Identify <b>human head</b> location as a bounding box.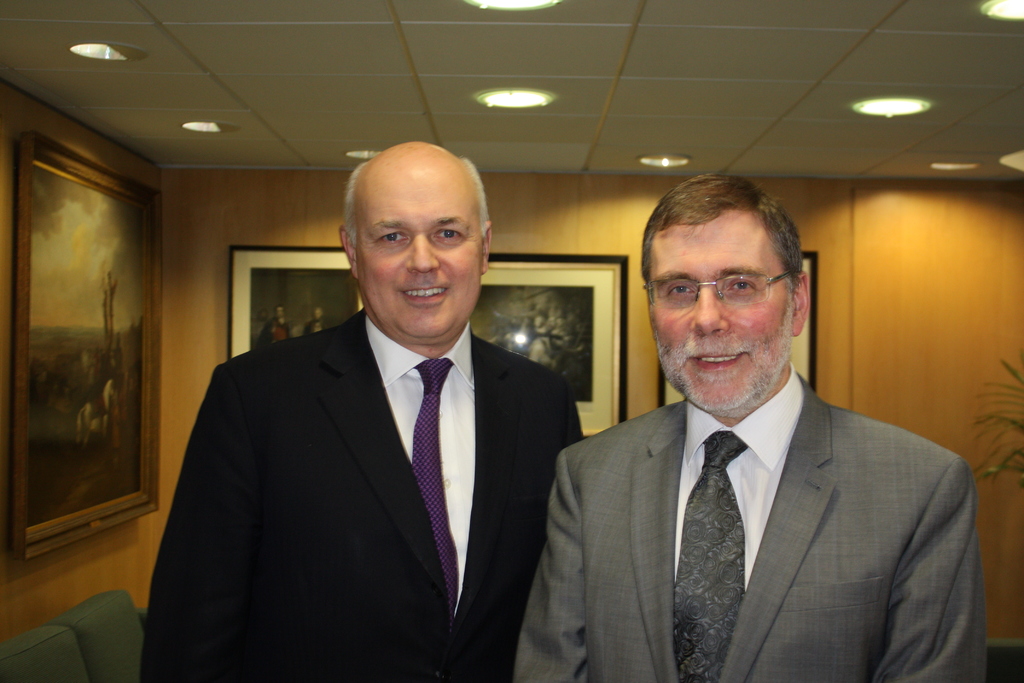
detection(641, 178, 819, 397).
